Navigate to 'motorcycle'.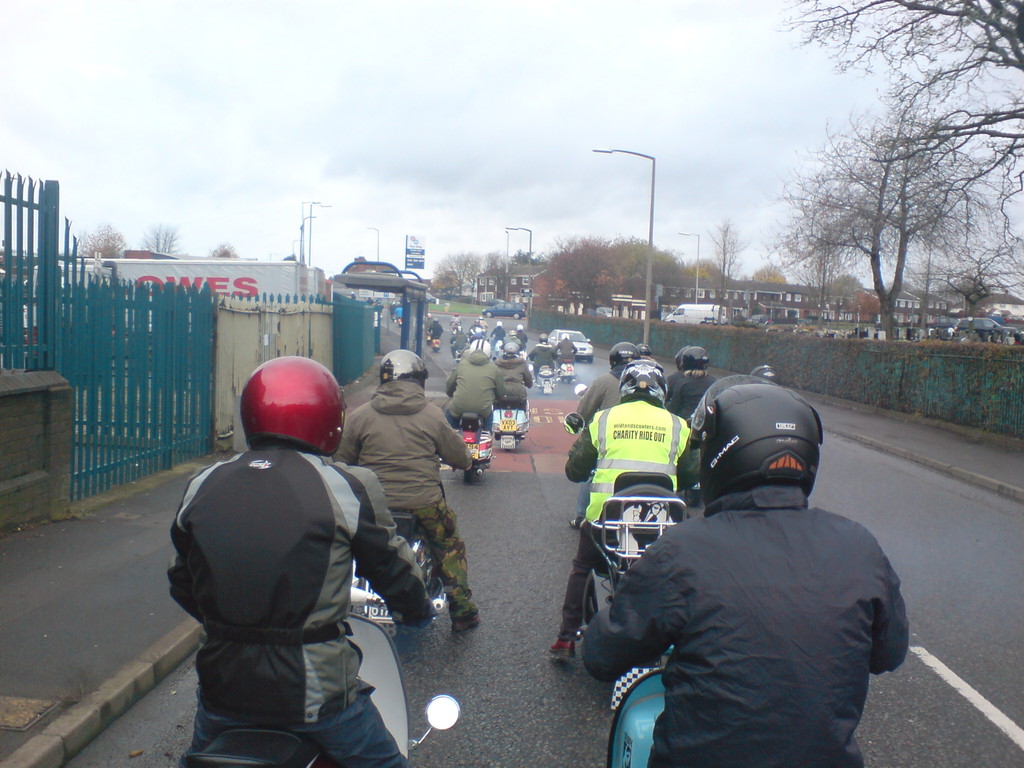
Navigation target: locate(566, 412, 691, 638).
